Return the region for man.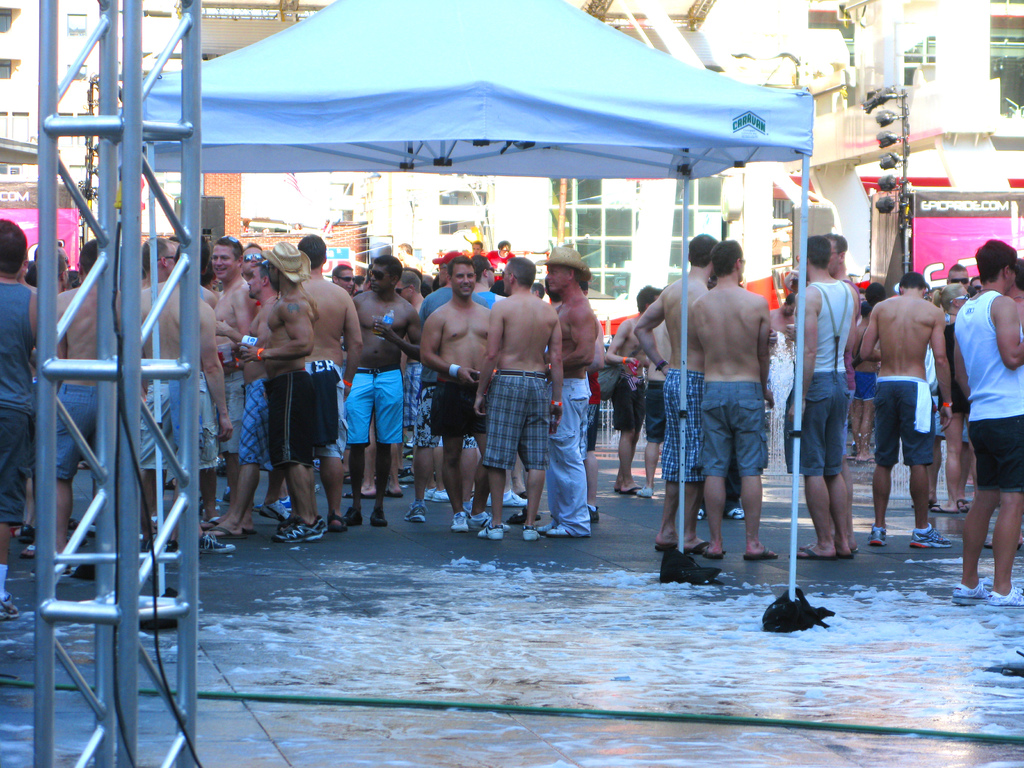
235 237 317 548.
